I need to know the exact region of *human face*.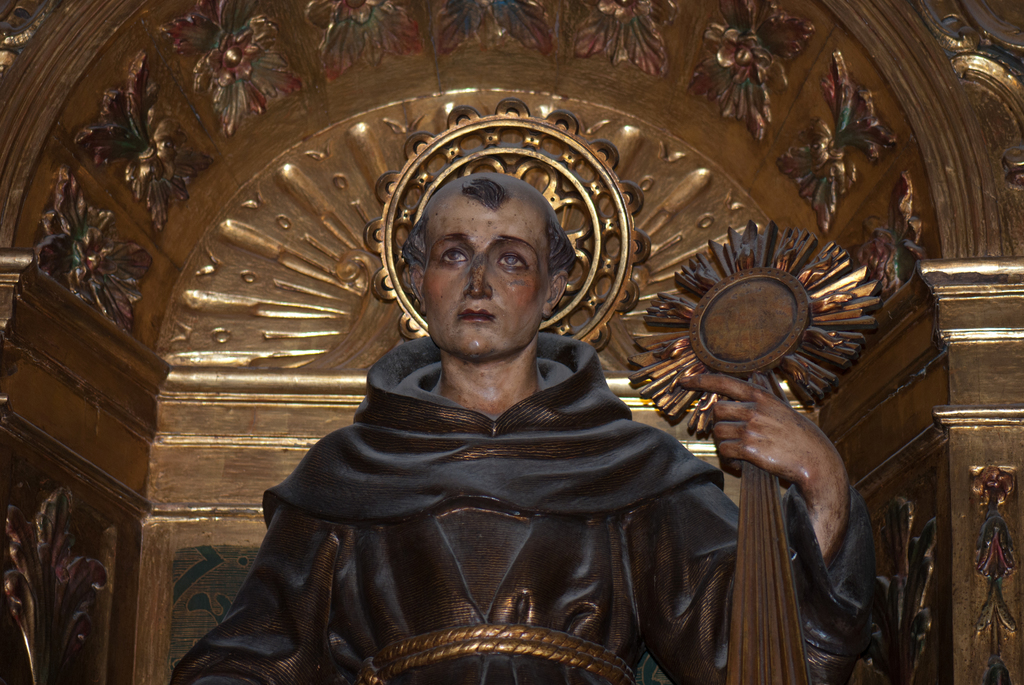
Region: 428 191 545 355.
